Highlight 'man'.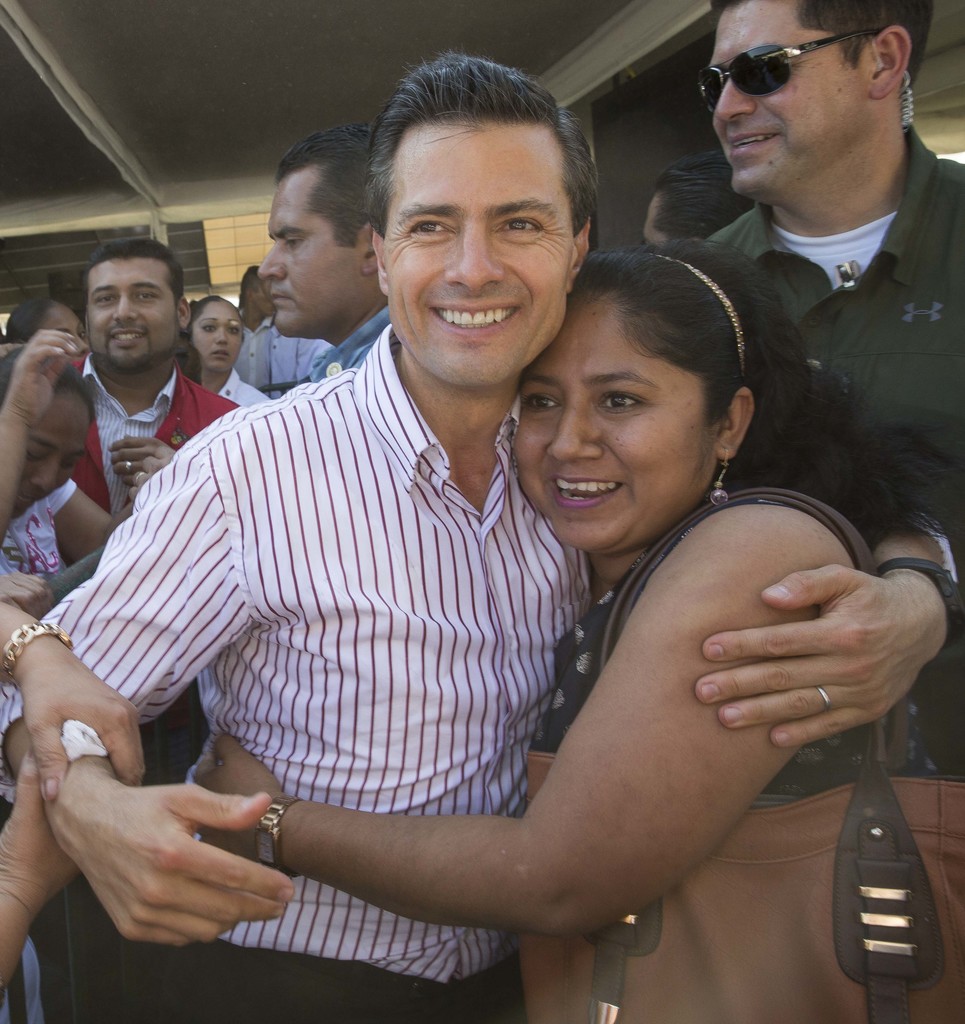
Highlighted region: rect(256, 125, 387, 393).
